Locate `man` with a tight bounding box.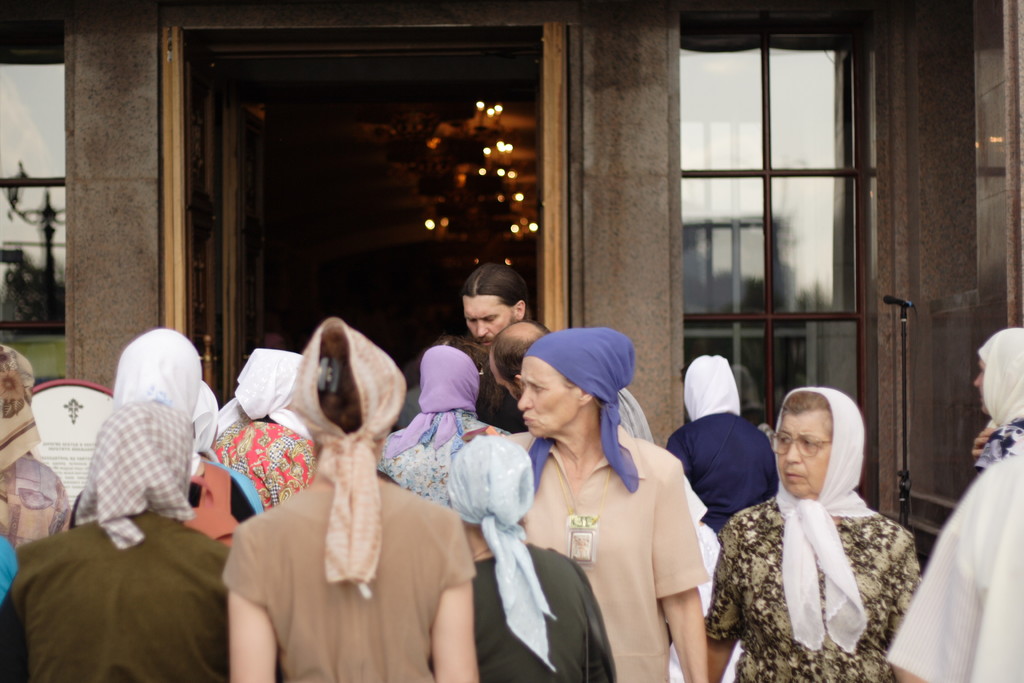
<bbox>454, 258, 541, 347</bbox>.
